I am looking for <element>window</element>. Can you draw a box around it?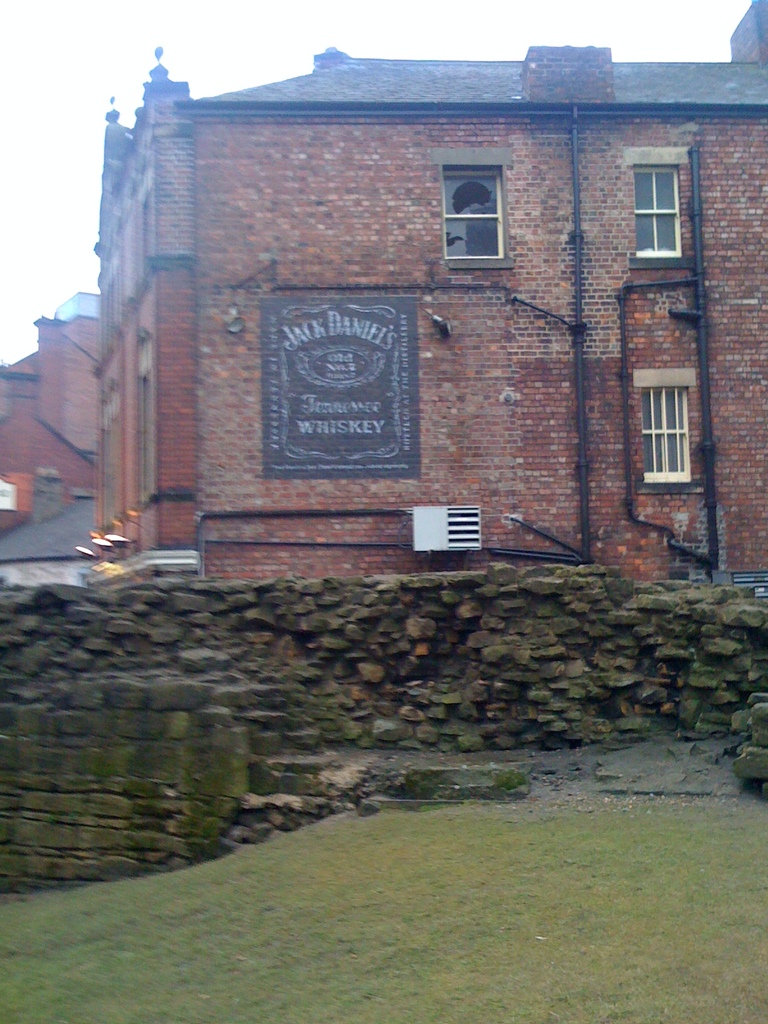
Sure, the bounding box is Rect(449, 137, 527, 252).
